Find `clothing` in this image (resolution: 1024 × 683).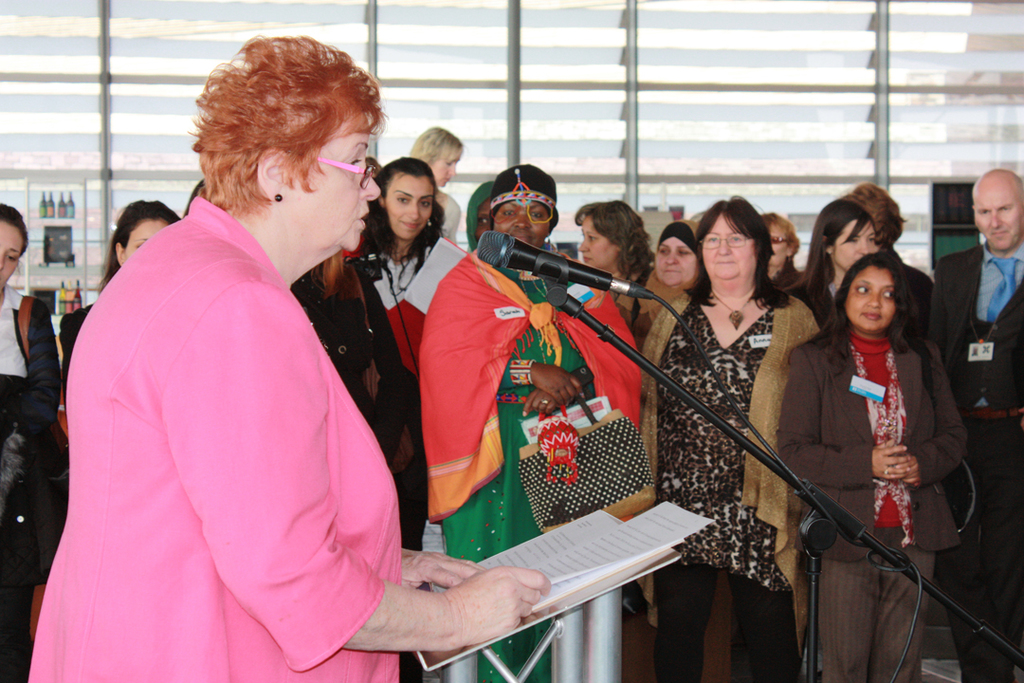
Rect(430, 198, 463, 245).
